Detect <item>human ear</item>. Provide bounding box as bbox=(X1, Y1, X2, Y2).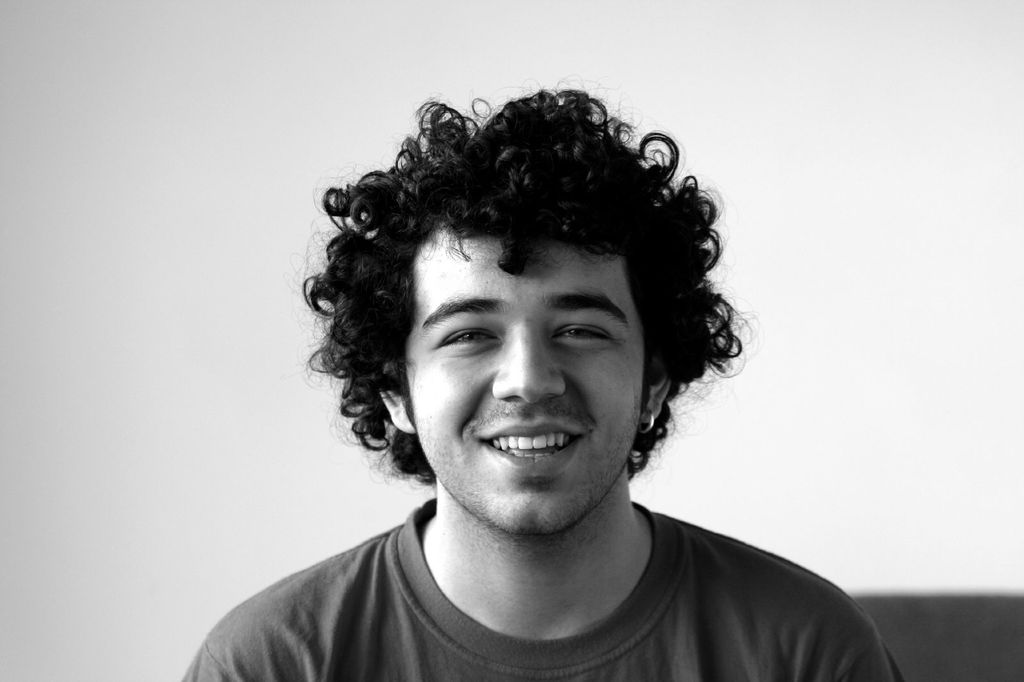
bbox=(644, 380, 666, 425).
